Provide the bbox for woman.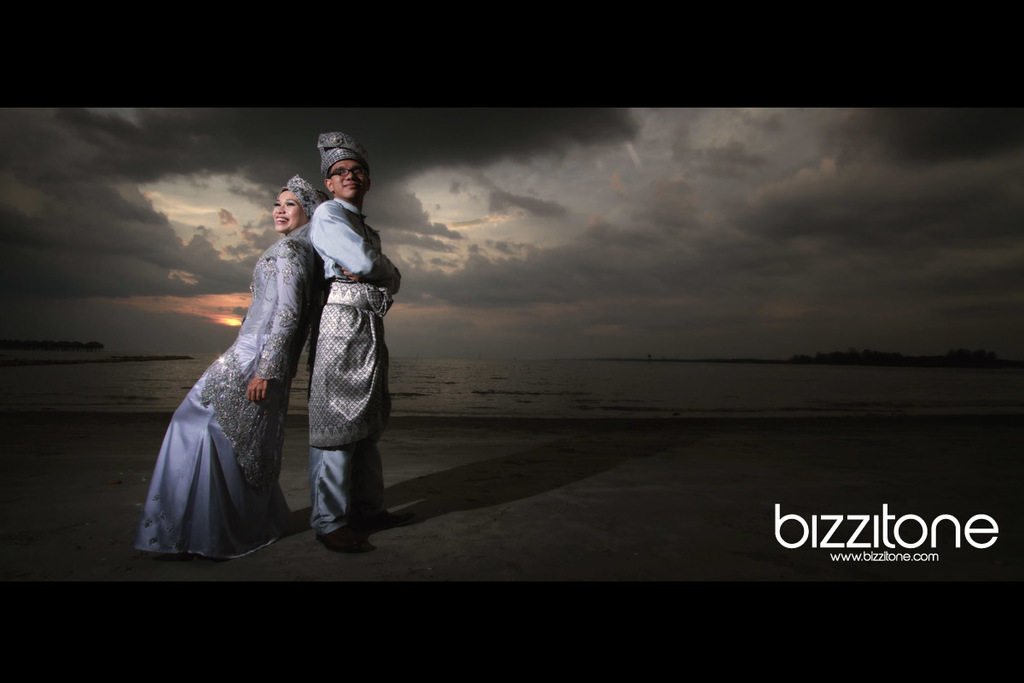
locate(121, 168, 335, 569).
